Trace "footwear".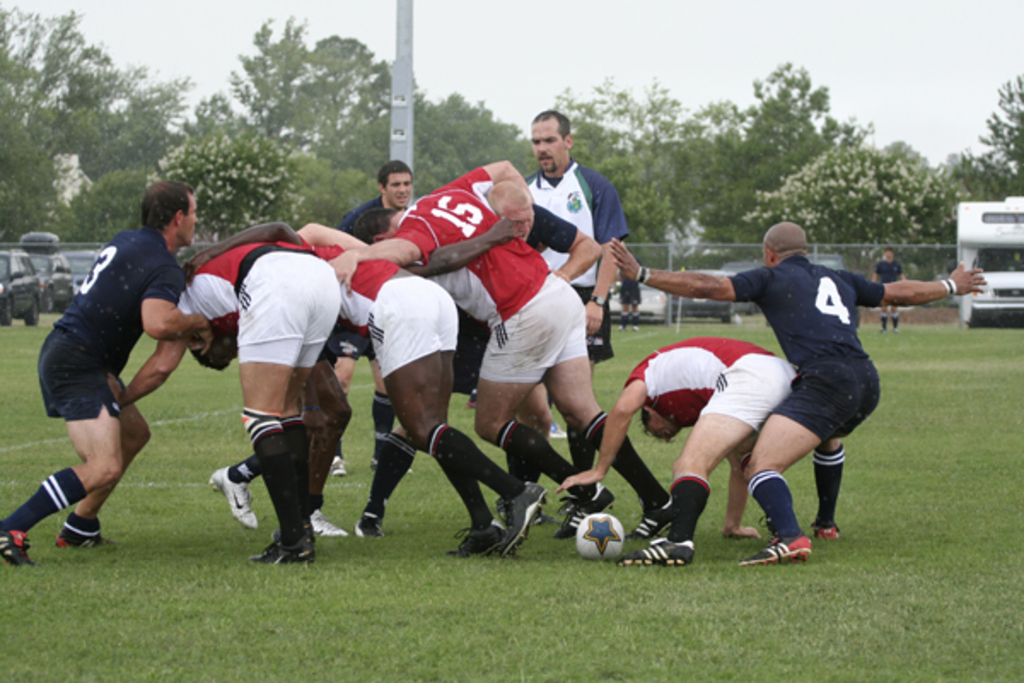
Traced to bbox(812, 516, 841, 541).
